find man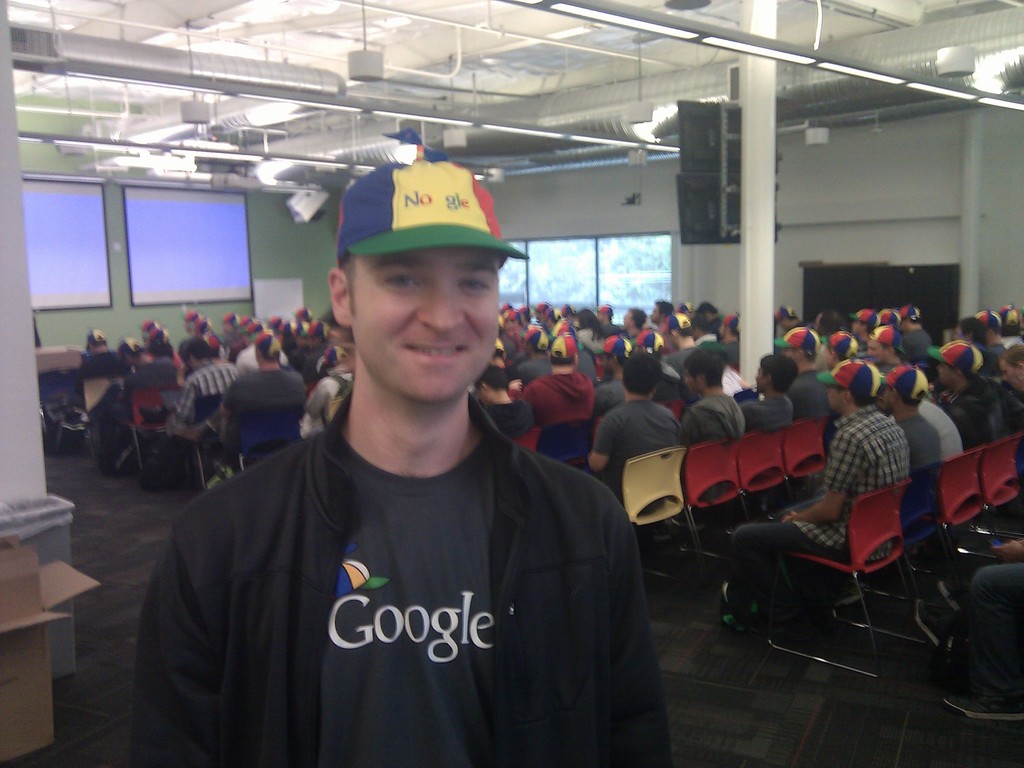
<region>872, 307, 902, 327</region>
